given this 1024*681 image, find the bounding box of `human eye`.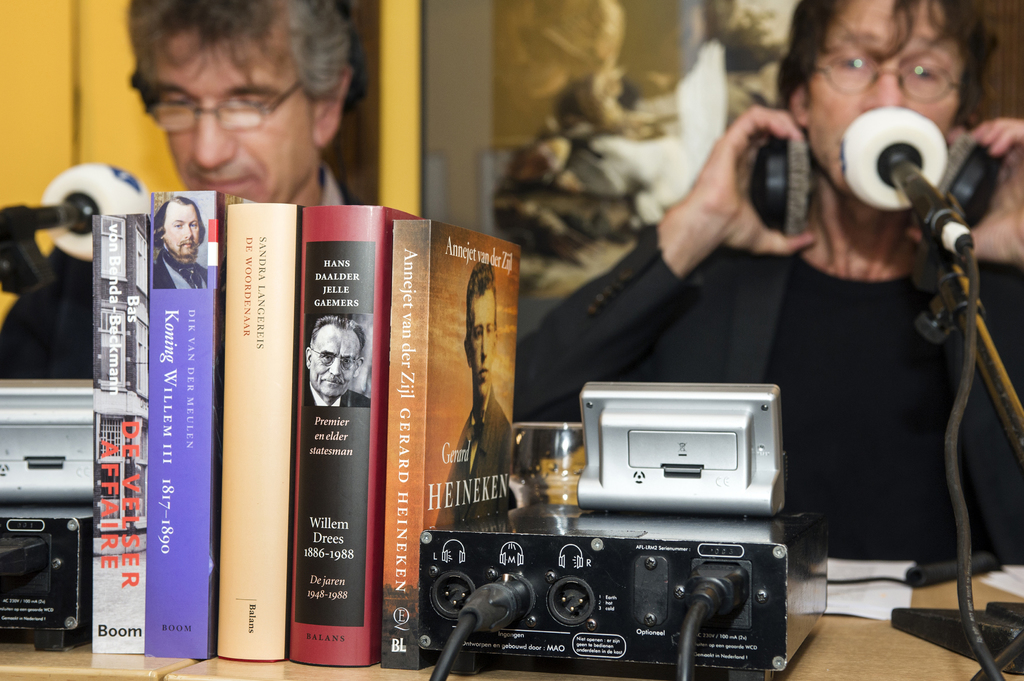
{"left": 836, "top": 41, "right": 877, "bottom": 84}.
